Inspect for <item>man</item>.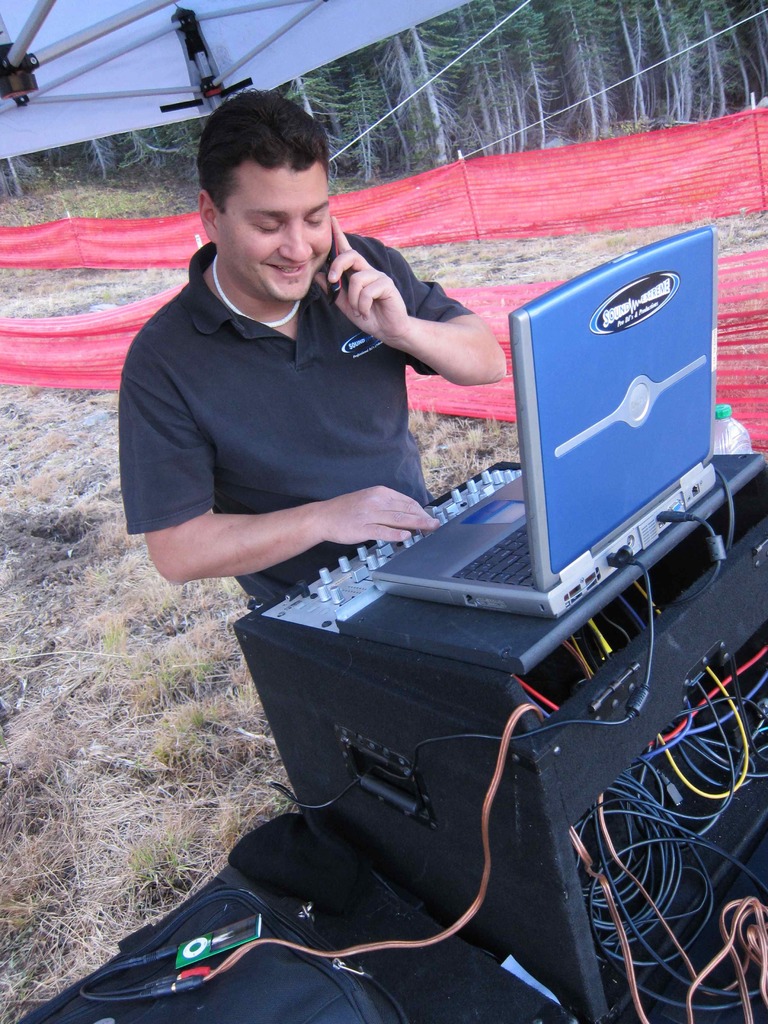
Inspection: pyautogui.locateOnScreen(103, 106, 508, 742).
